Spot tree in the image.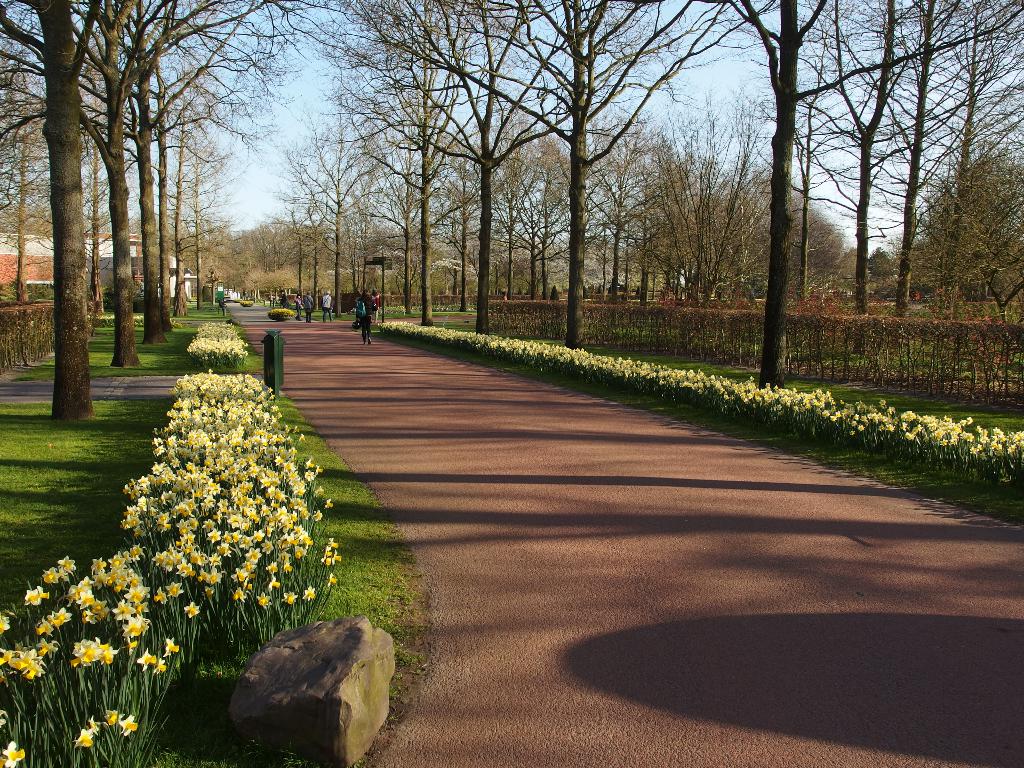
tree found at 793,0,922,315.
